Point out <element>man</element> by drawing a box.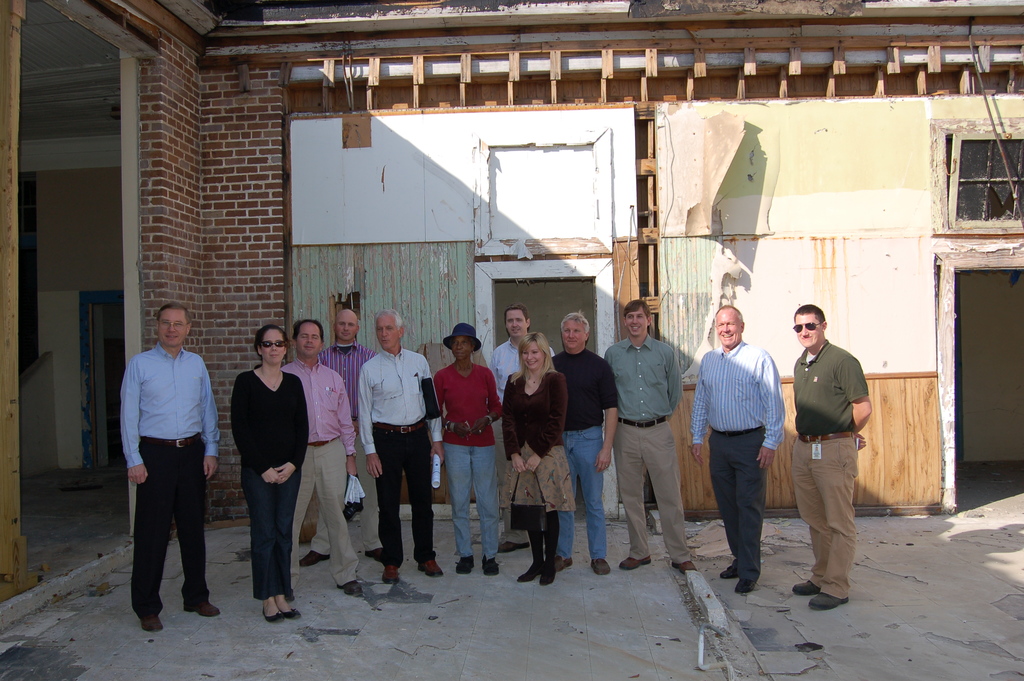
690 304 785 593.
